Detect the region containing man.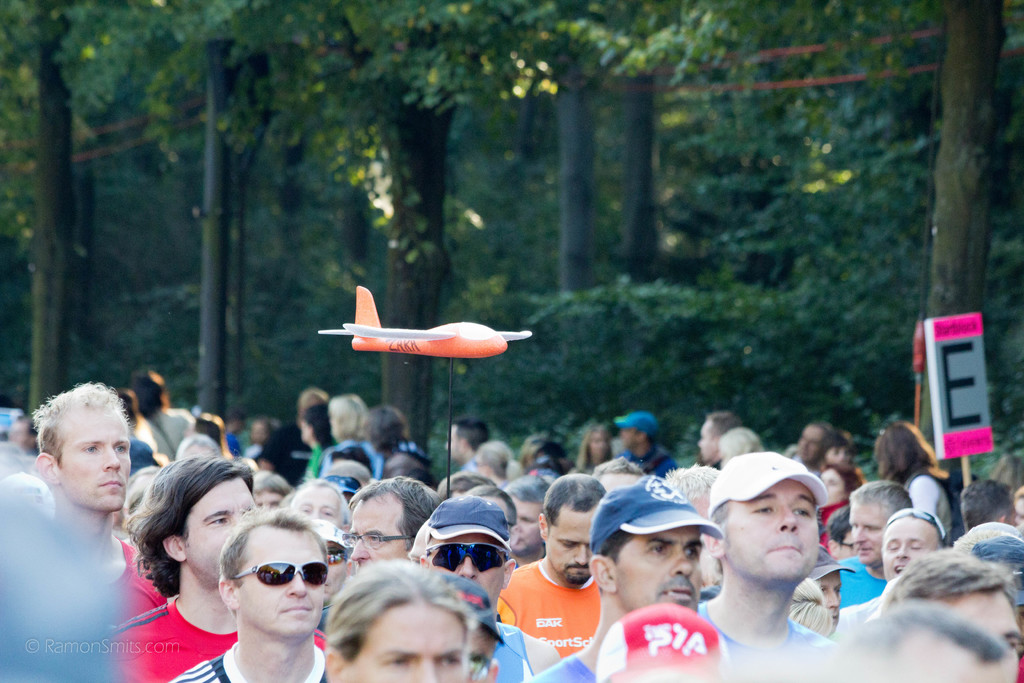
[684, 453, 877, 668].
